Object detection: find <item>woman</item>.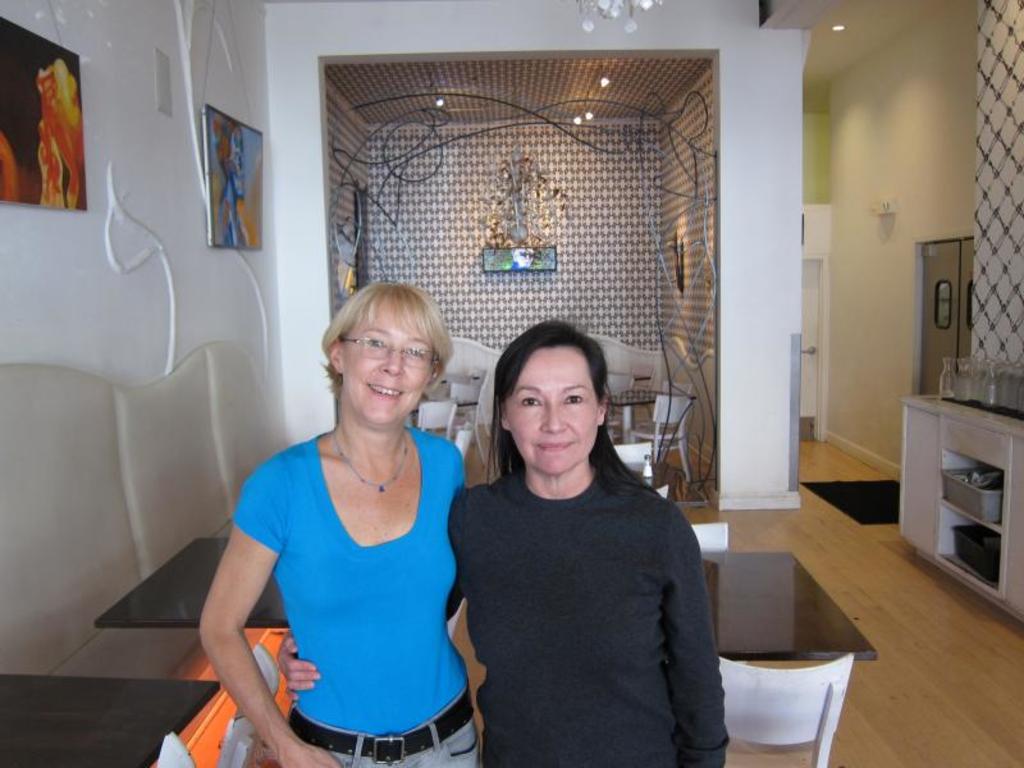
{"x1": 274, "y1": 317, "x2": 730, "y2": 767}.
